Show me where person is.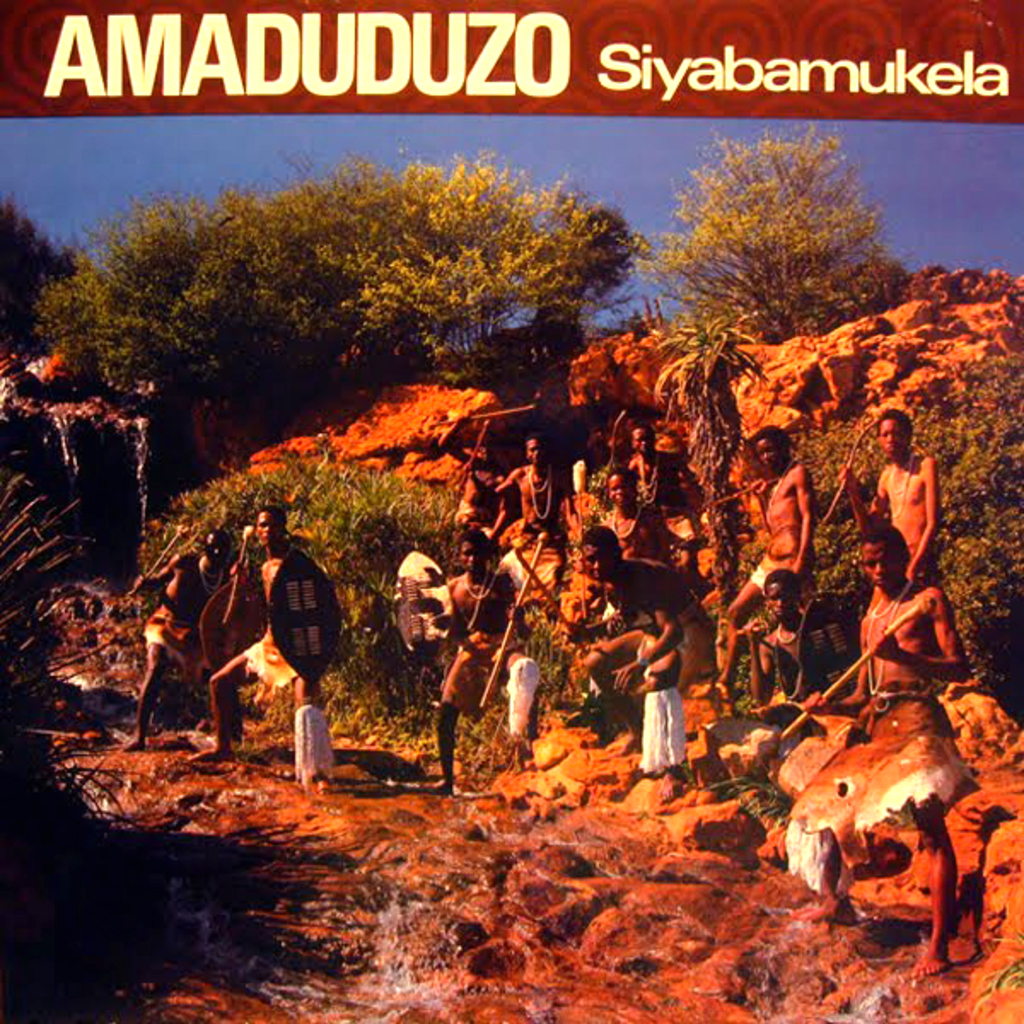
person is at pyautogui.locateOnScreen(191, 507, 335, 799).
